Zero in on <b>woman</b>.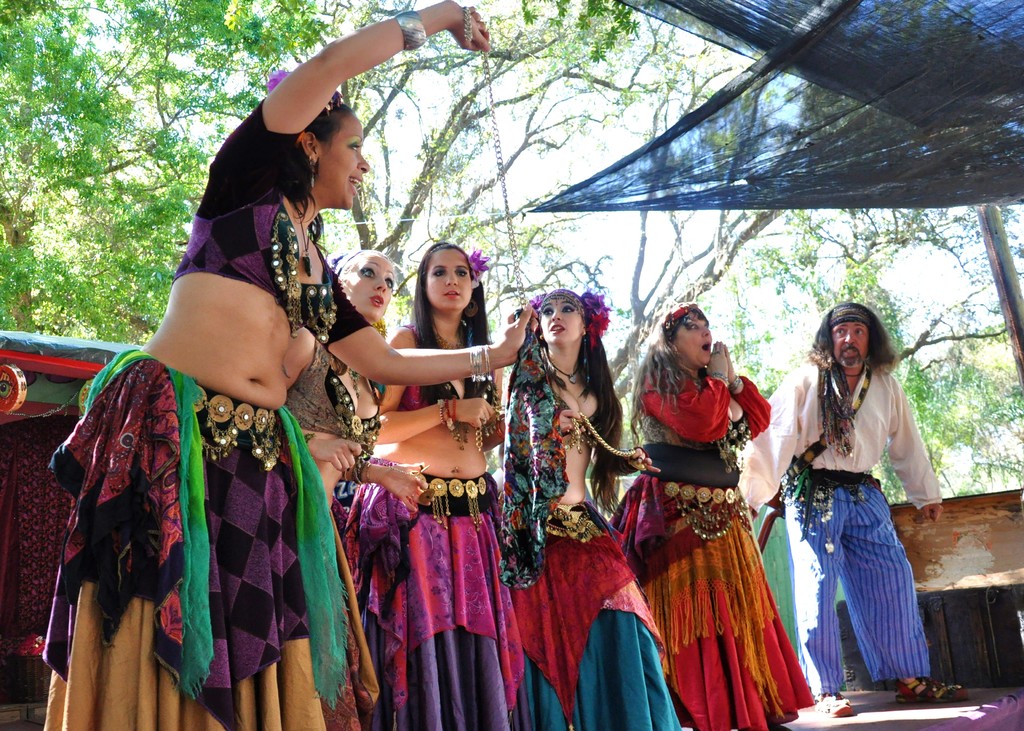
Zeroed in: box=[42, 2, 541, 730].
